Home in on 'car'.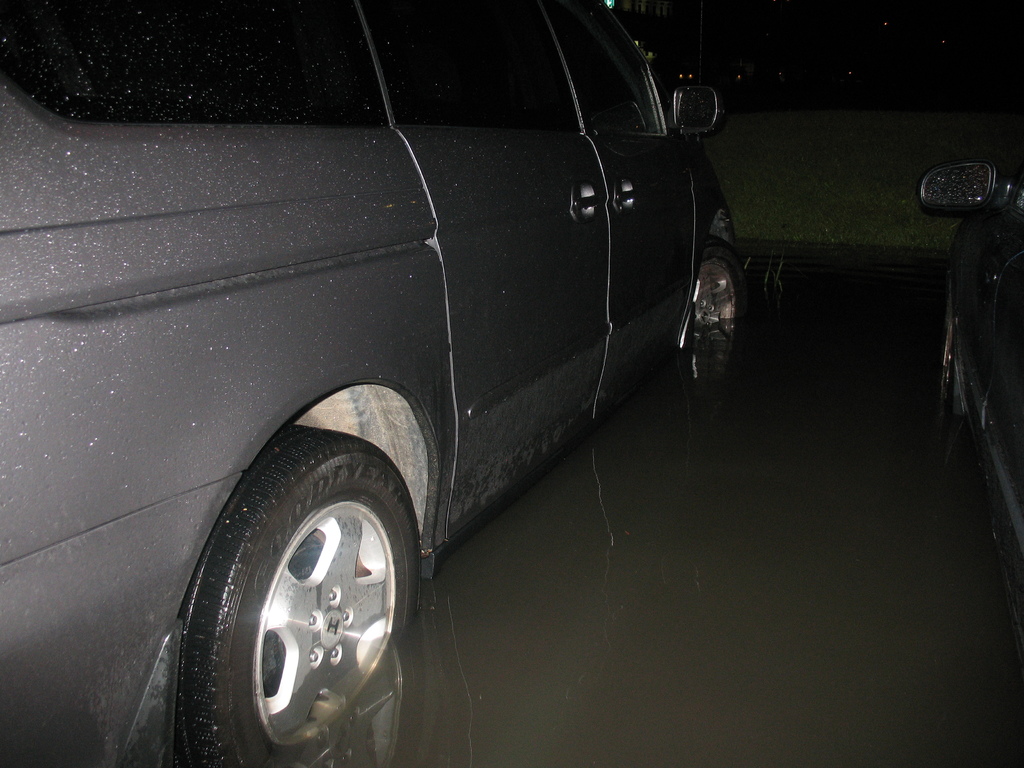
Homed in at l=41, t=20, r=797, b=728.
